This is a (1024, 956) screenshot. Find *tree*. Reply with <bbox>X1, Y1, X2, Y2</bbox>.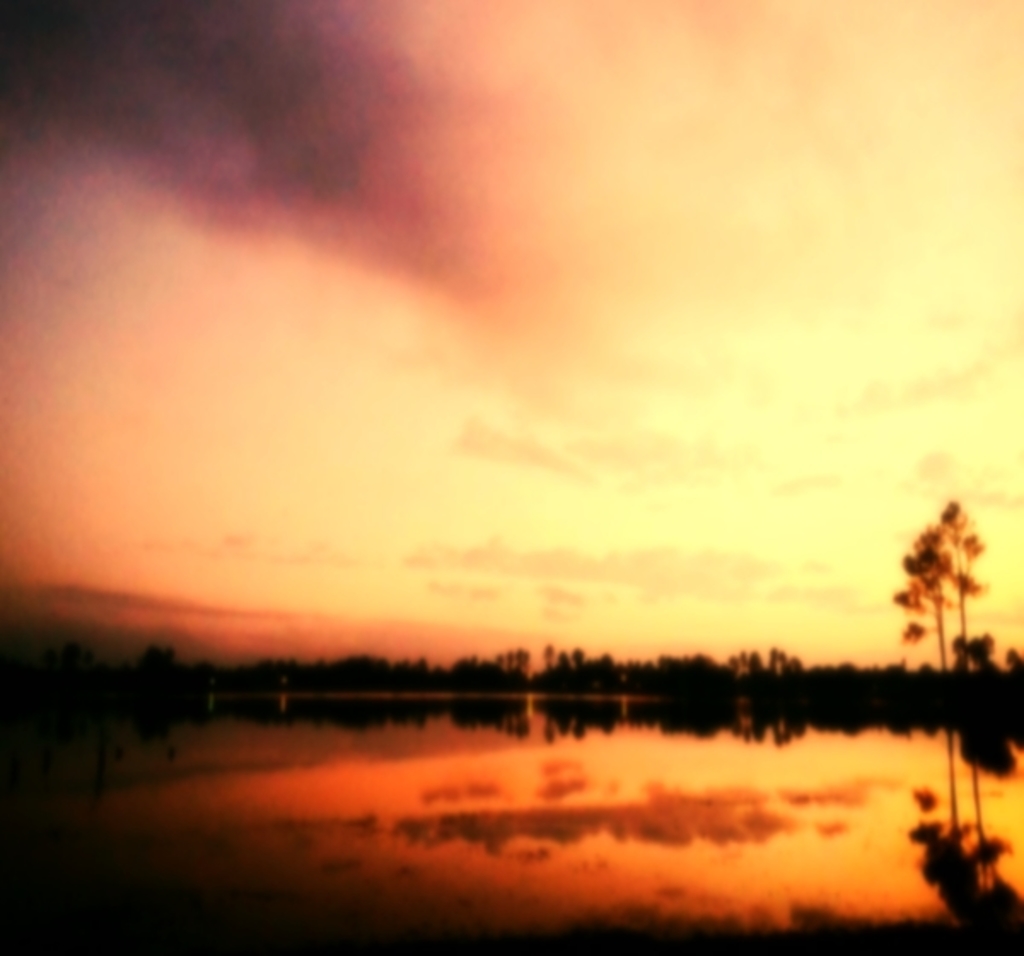
<bbox>896, 495, 998, 674</bbox>.
